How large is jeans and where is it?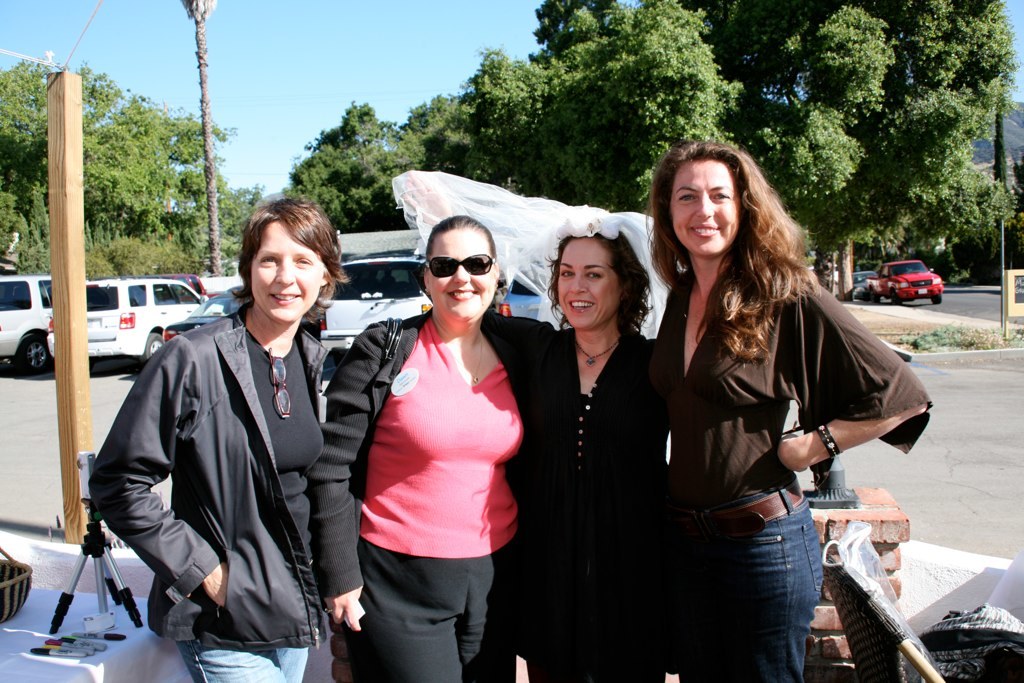
Bounding box: x1=174, y1=640, x2=309, y2=682.
